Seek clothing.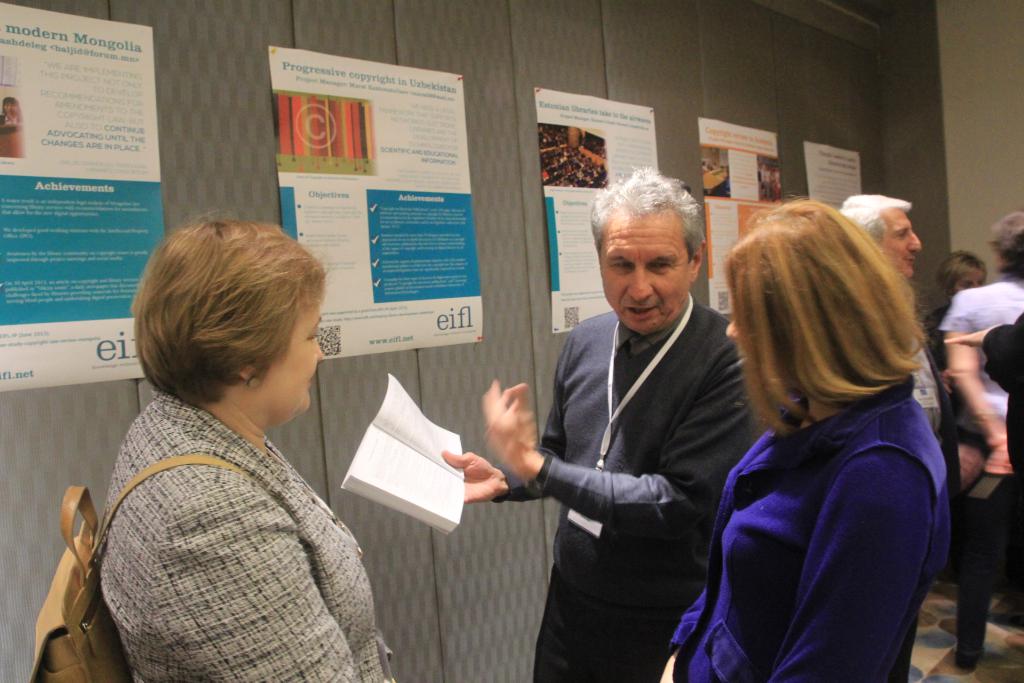
99, 395, 396, 682.
